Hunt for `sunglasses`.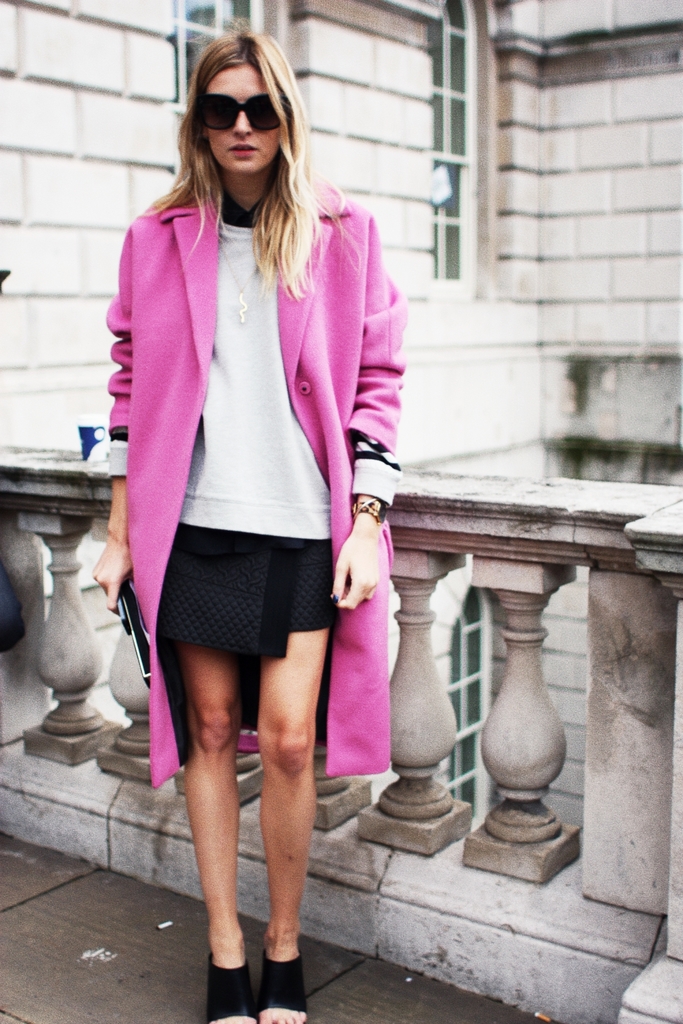
Hunted down at left=194, top=93, right=292, bottom=132.
